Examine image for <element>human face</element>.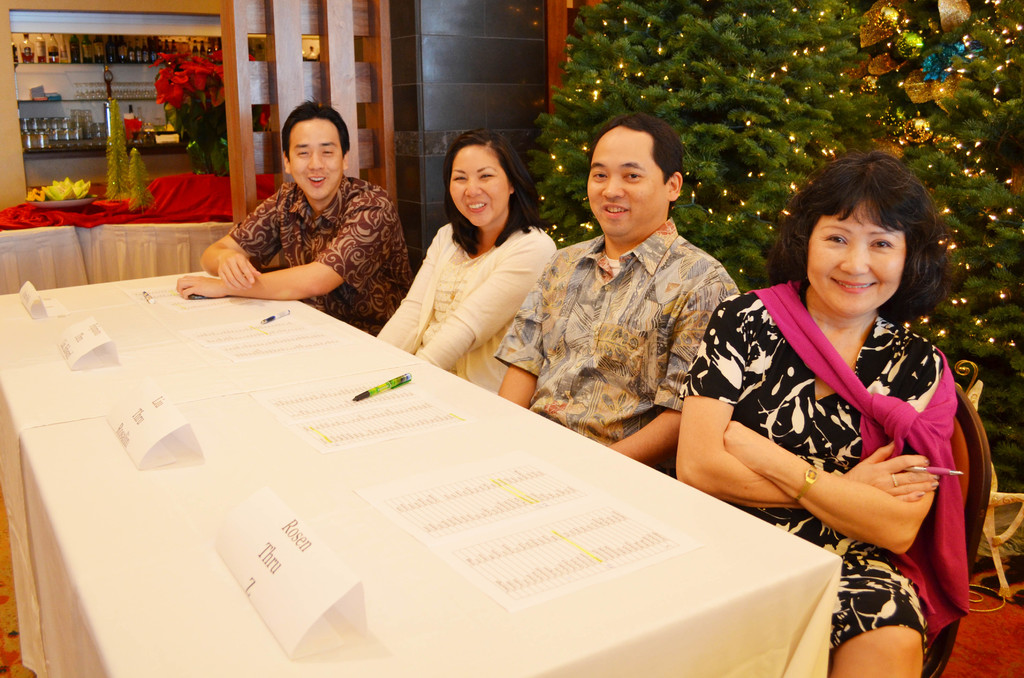
Examination result: (left=806, top=204, right=908, bottom=316).
